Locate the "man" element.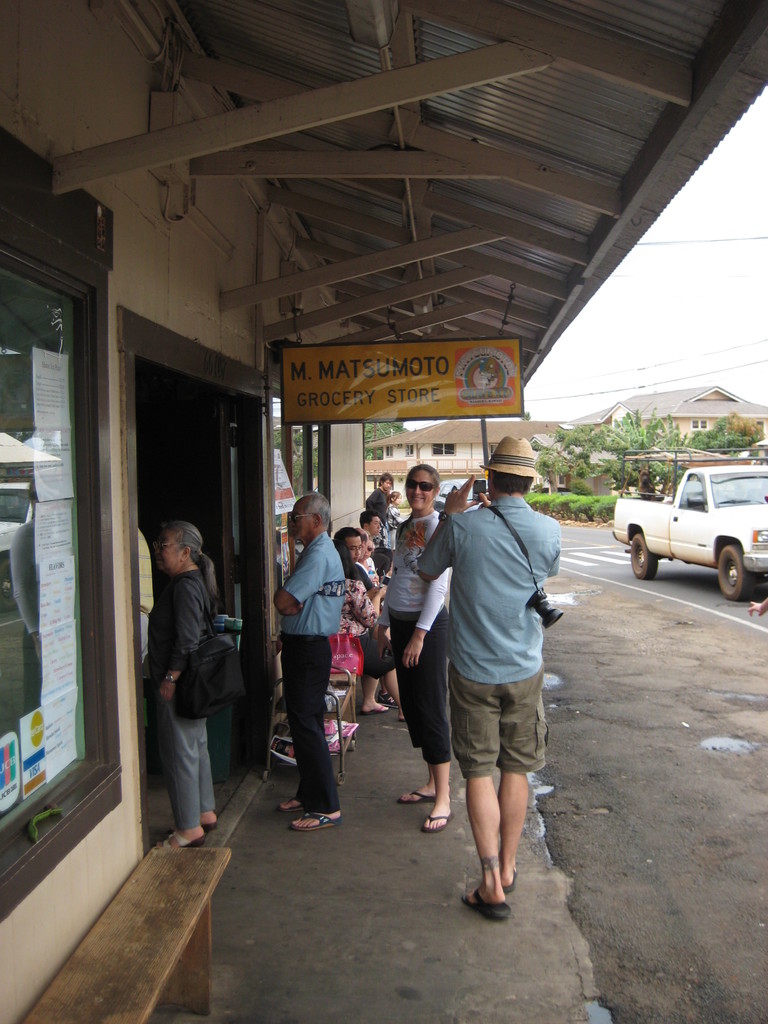
Element bbox: l=366, t=505, r=396, b=580.
